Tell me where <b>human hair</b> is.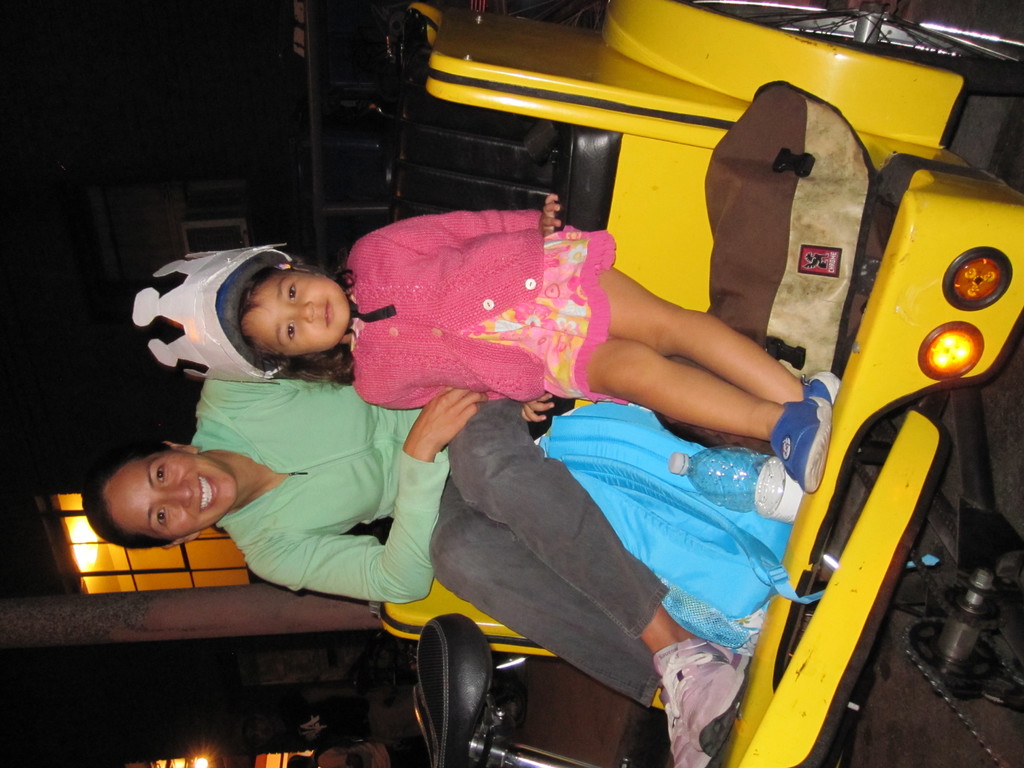
<b>human hair</b> is at 81:441:178:550.
